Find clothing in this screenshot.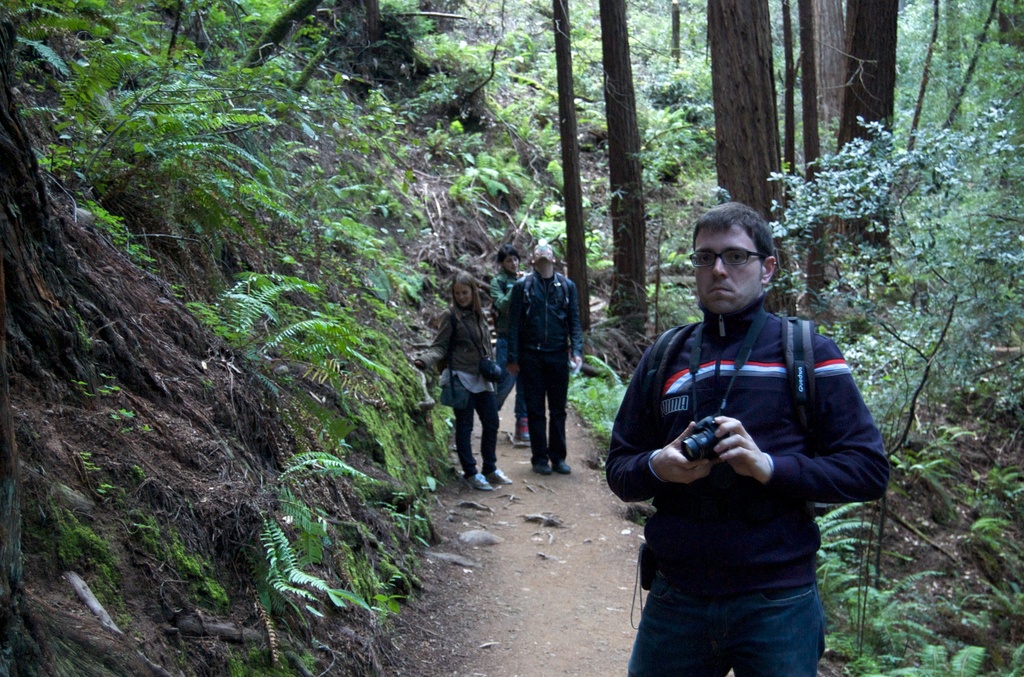
The bounding box for clothing is 490:265:526:426.
